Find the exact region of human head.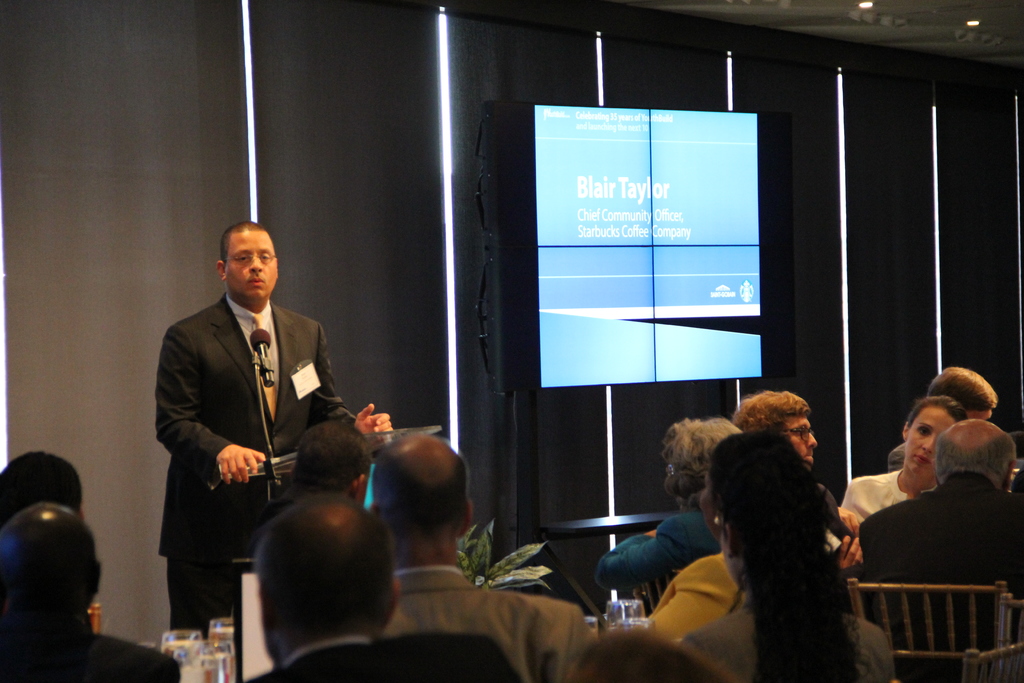
Exact region: crop(0, 509, 112, 613).
